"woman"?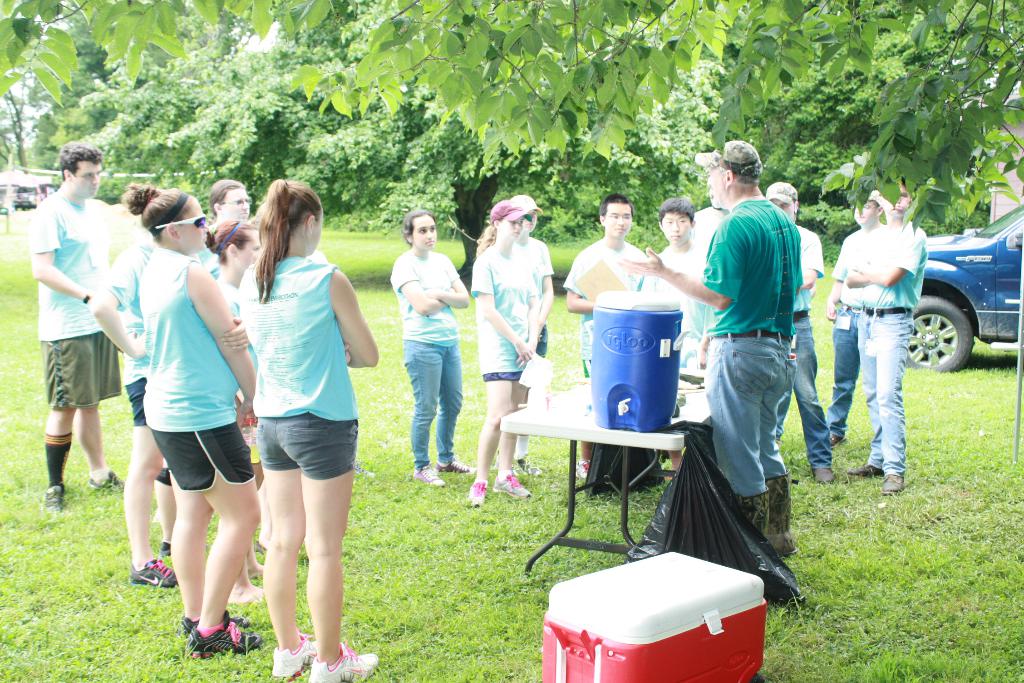
box(134, 184, 267, 659)
